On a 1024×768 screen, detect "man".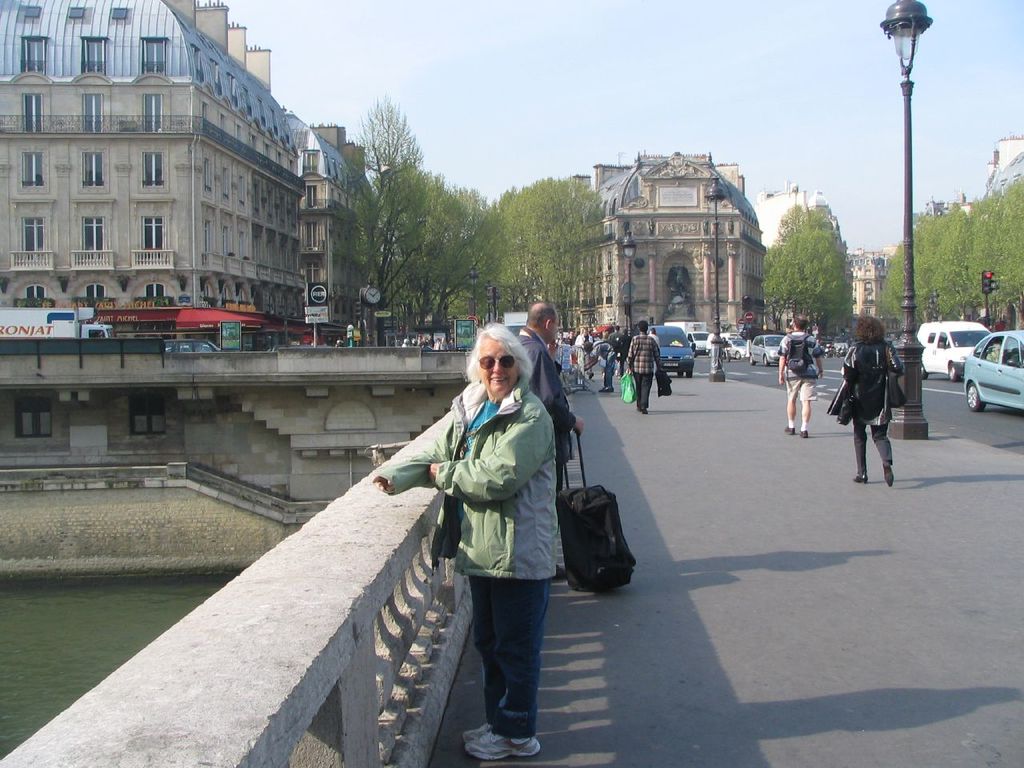
locate(516, 302, 578, 582).
